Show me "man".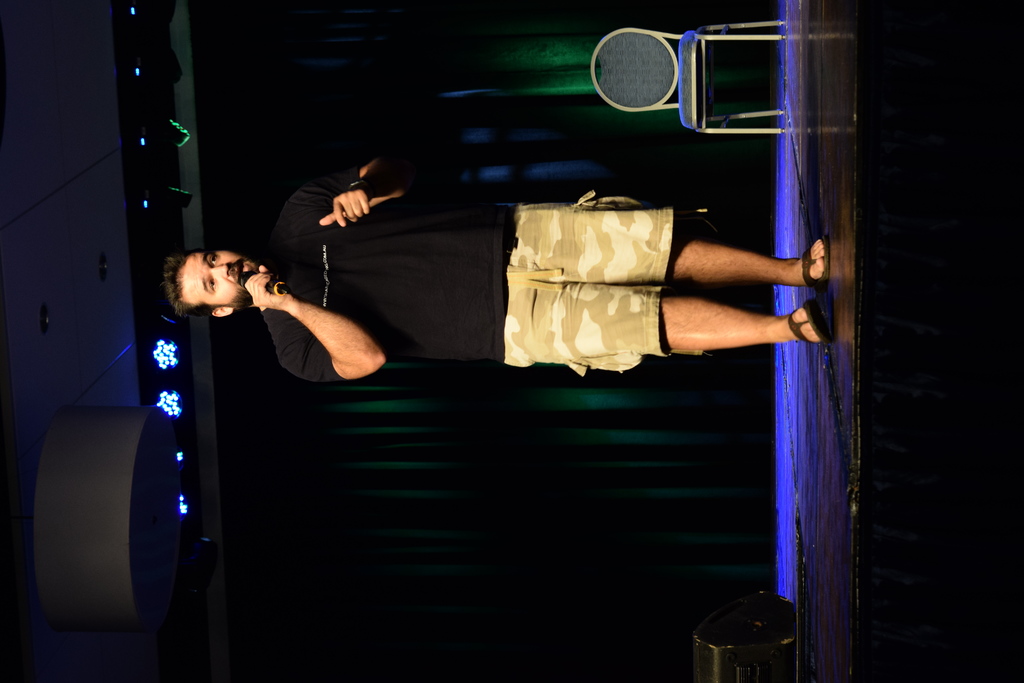
"man" is here: left=160, top=151, right=838, bottom=384.
